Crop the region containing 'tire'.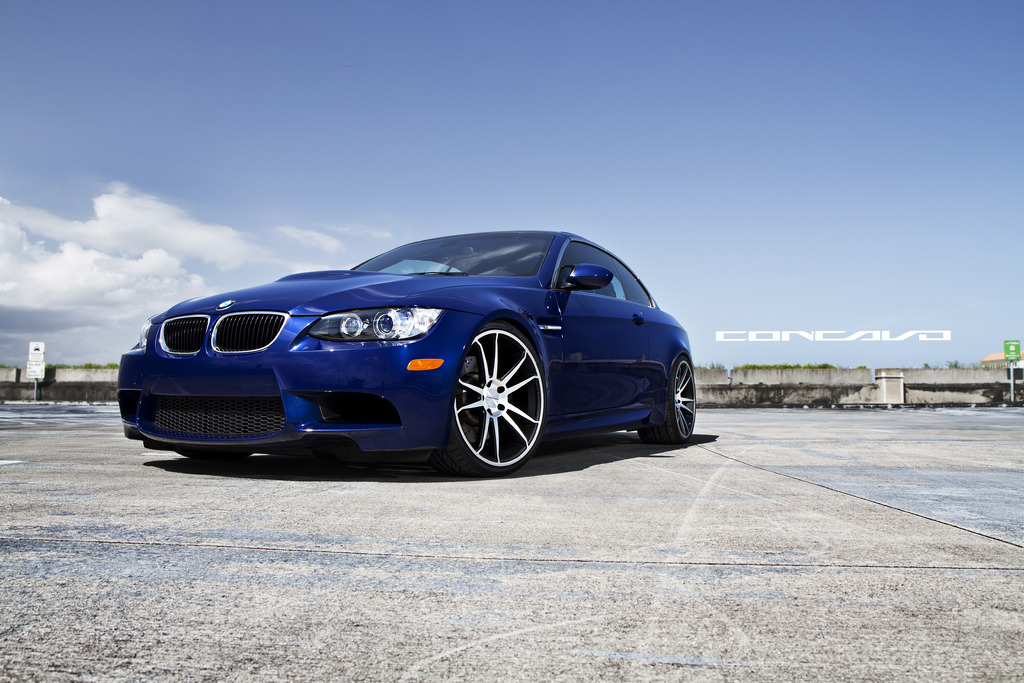
Crop region: box=[639, 350, 696, 444].
